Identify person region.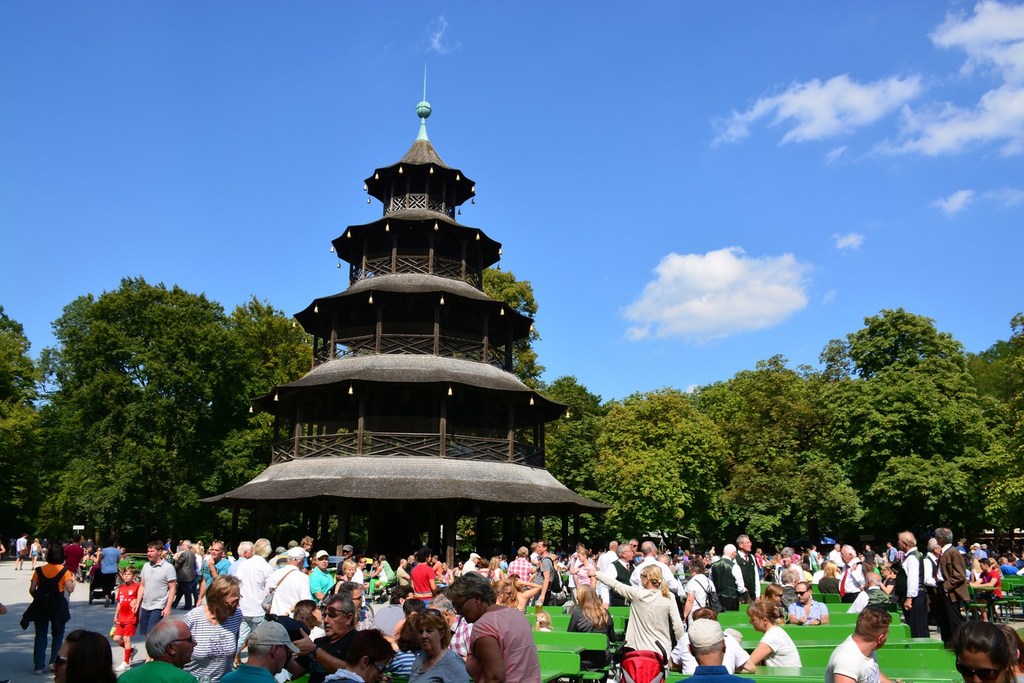
Region: 503/545/540/599.
